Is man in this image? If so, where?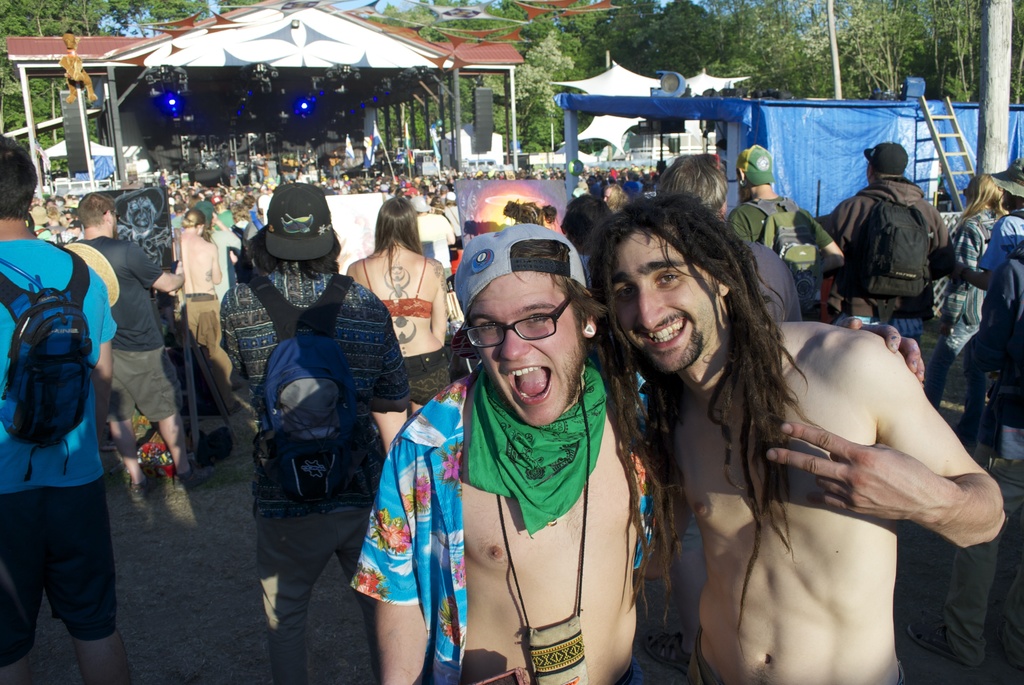
Yes, at bbox=(331, 200, 653, 684).
